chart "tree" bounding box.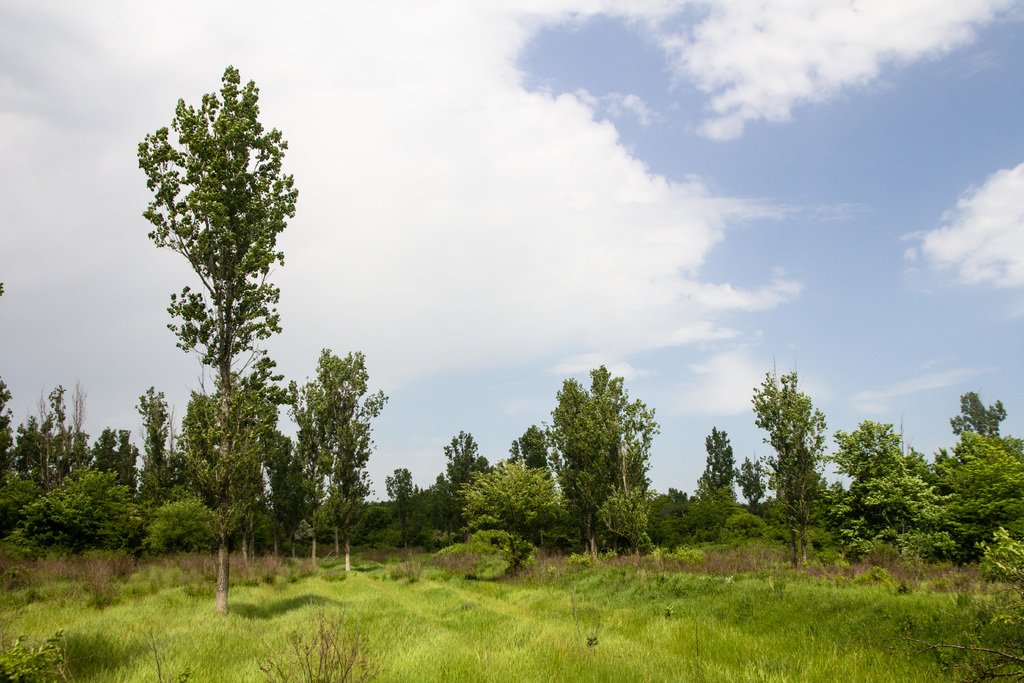
Charted: l=284, t=348, r=393, b=555.
